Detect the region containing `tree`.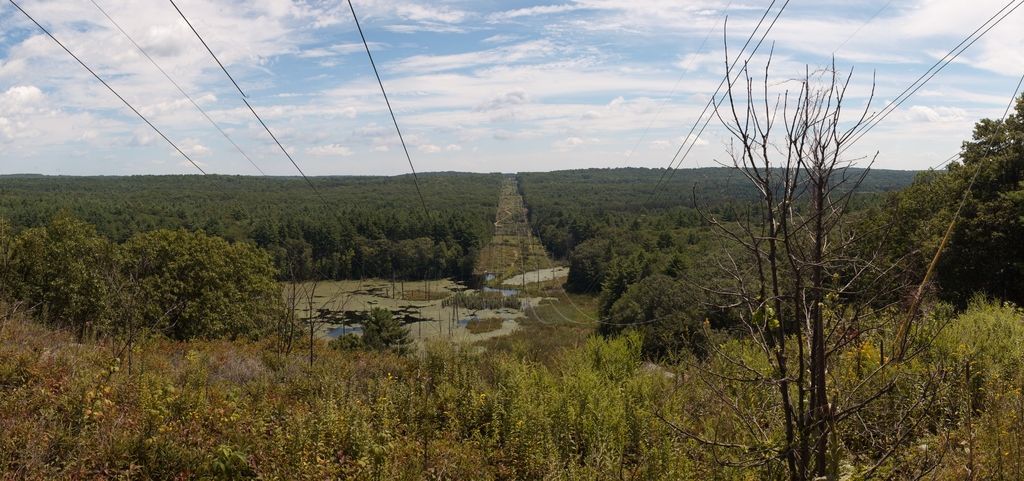
x1=820, y1=90, x2=1023, y2=318.
